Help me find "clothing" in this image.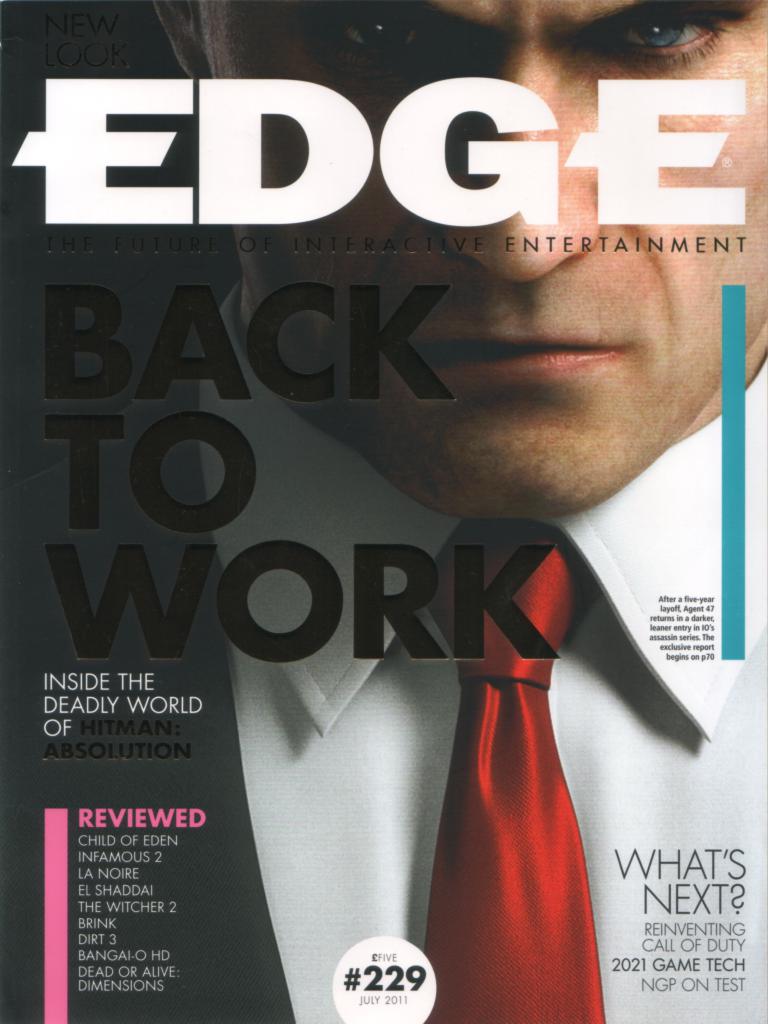
Found it: 0 281 767 1023.
